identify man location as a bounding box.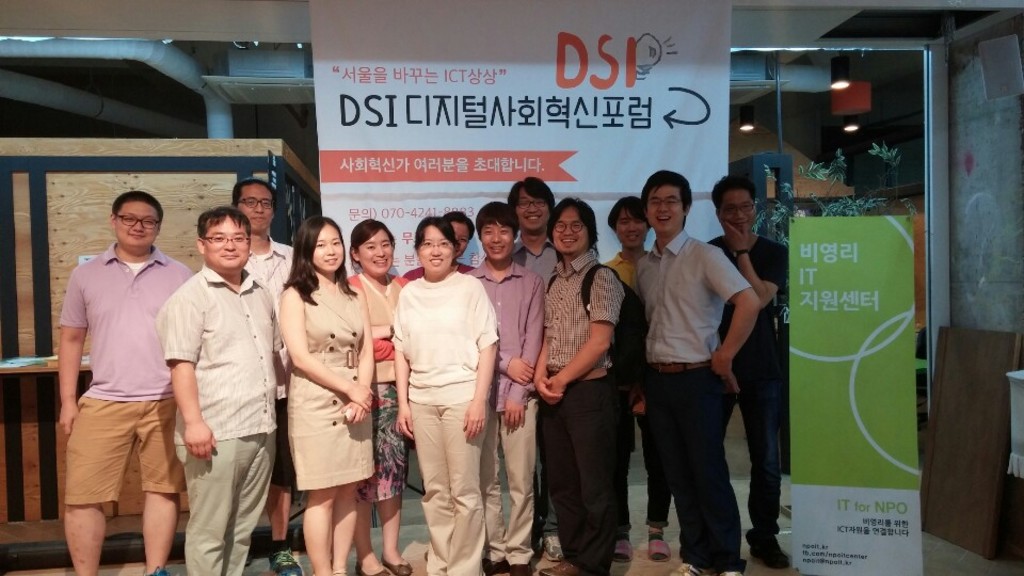
151 206 278 575.
